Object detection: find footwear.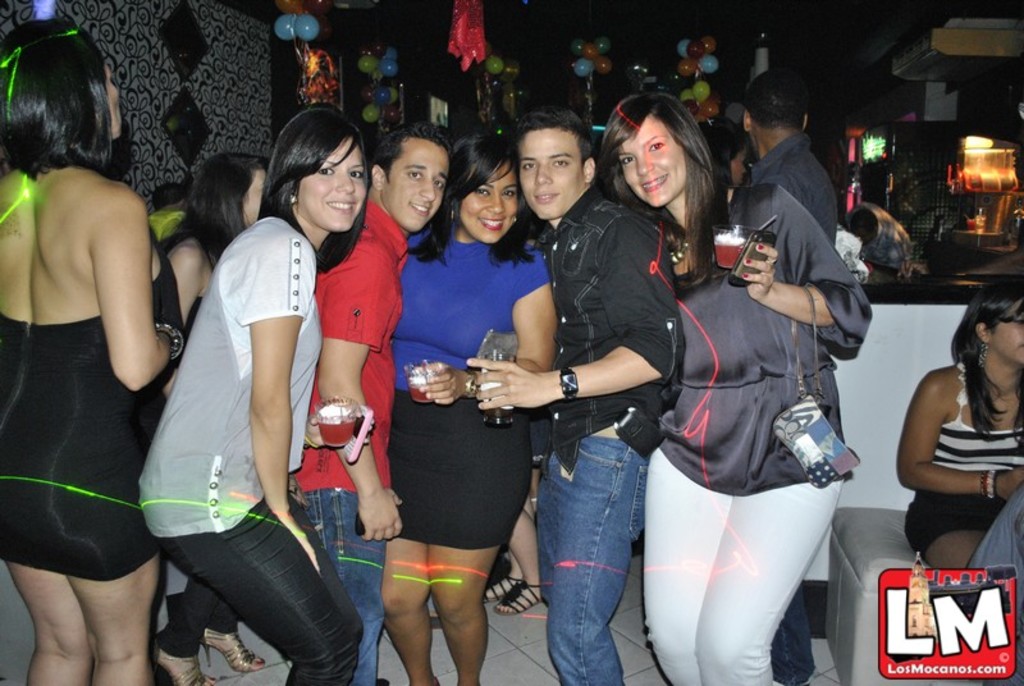
497/581/545/618.
